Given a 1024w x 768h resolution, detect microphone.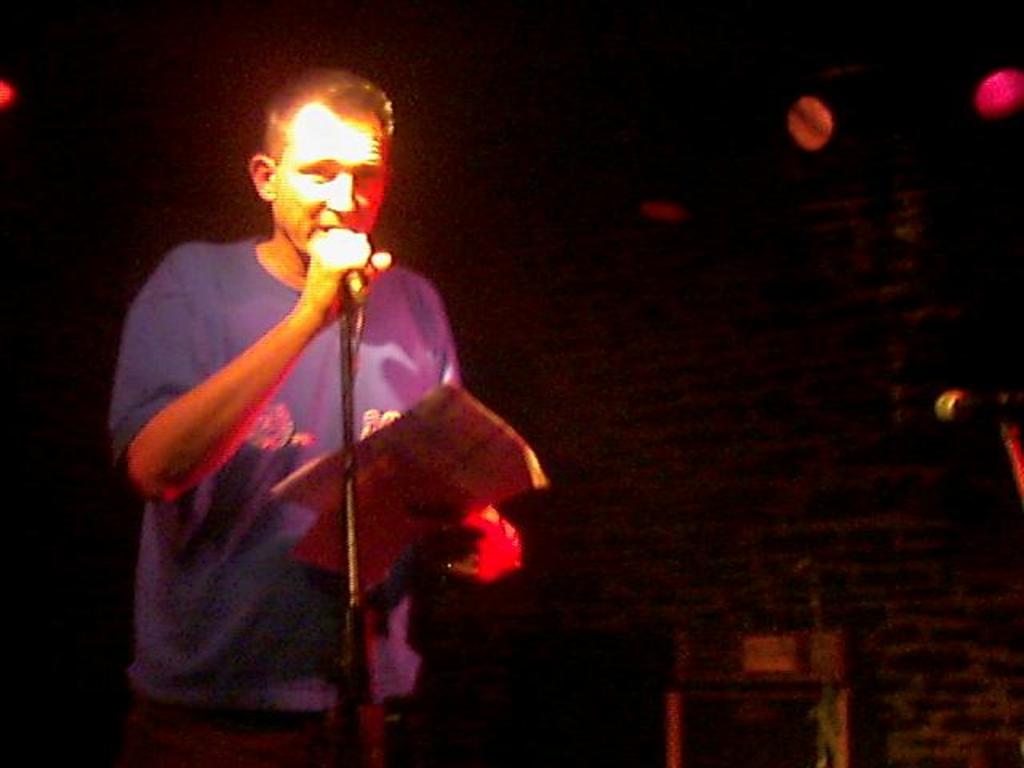
rect(349, 266, 370, 299).
